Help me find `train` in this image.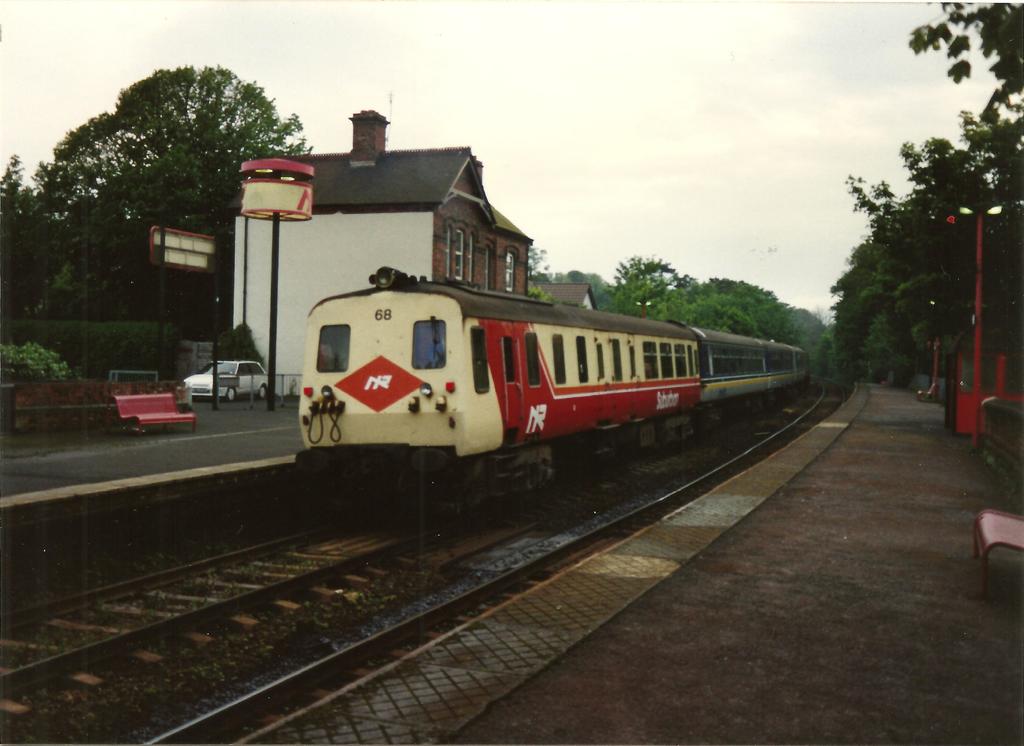
Found it: bbox=[299, 265, 812, 515].
